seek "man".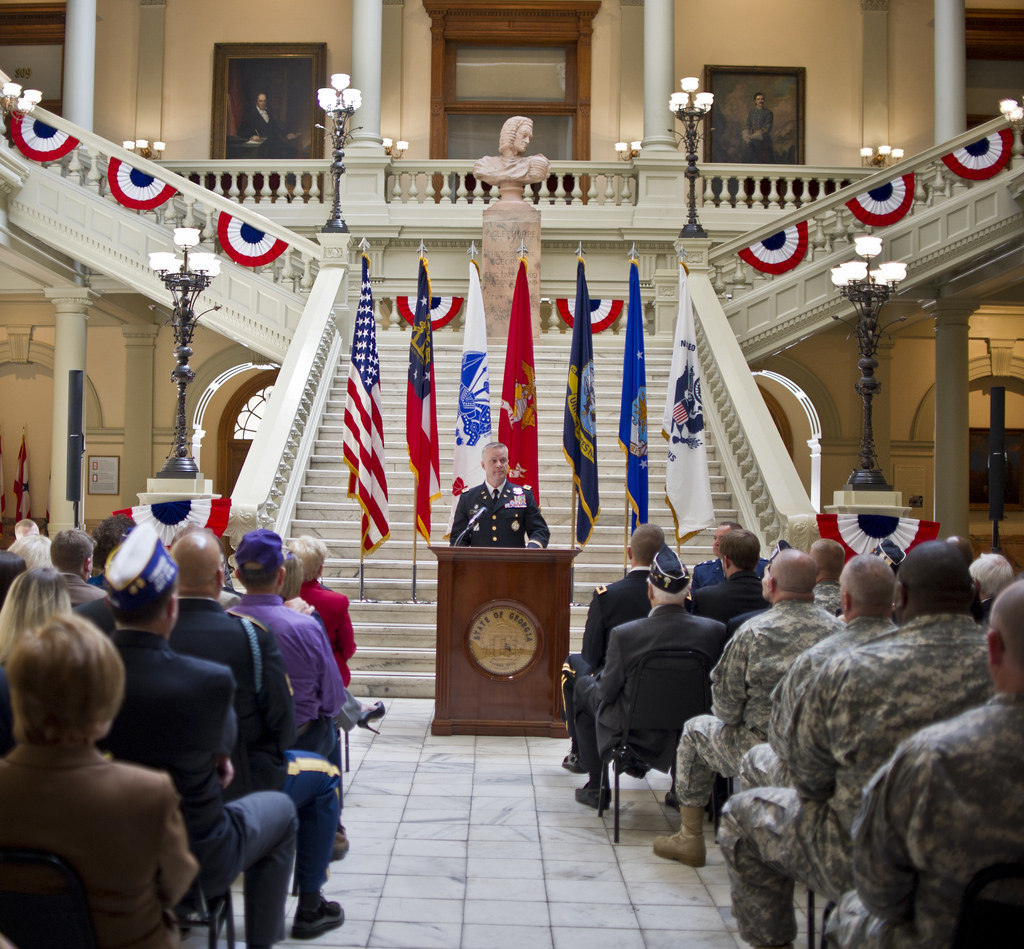
locate(449, 442, 543, 554).
